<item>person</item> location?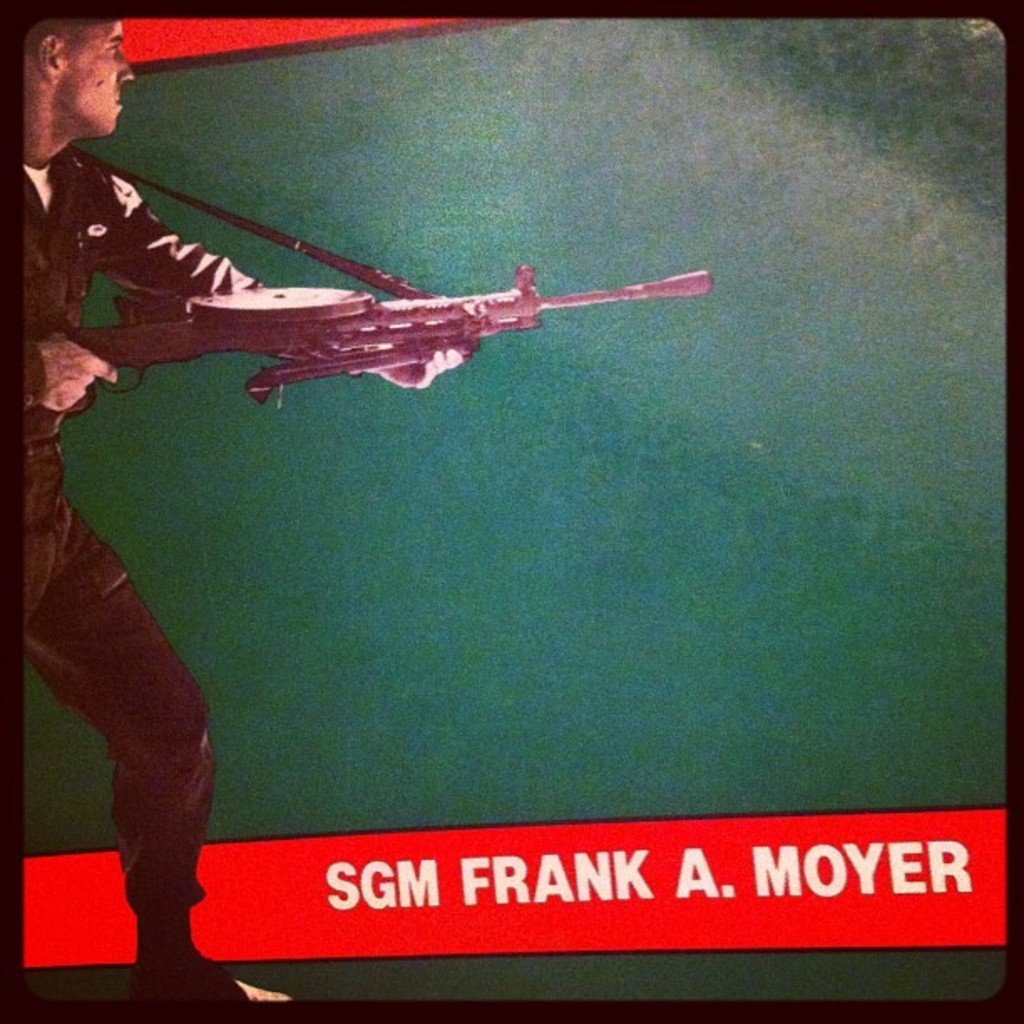
[0,22,484,1007]
